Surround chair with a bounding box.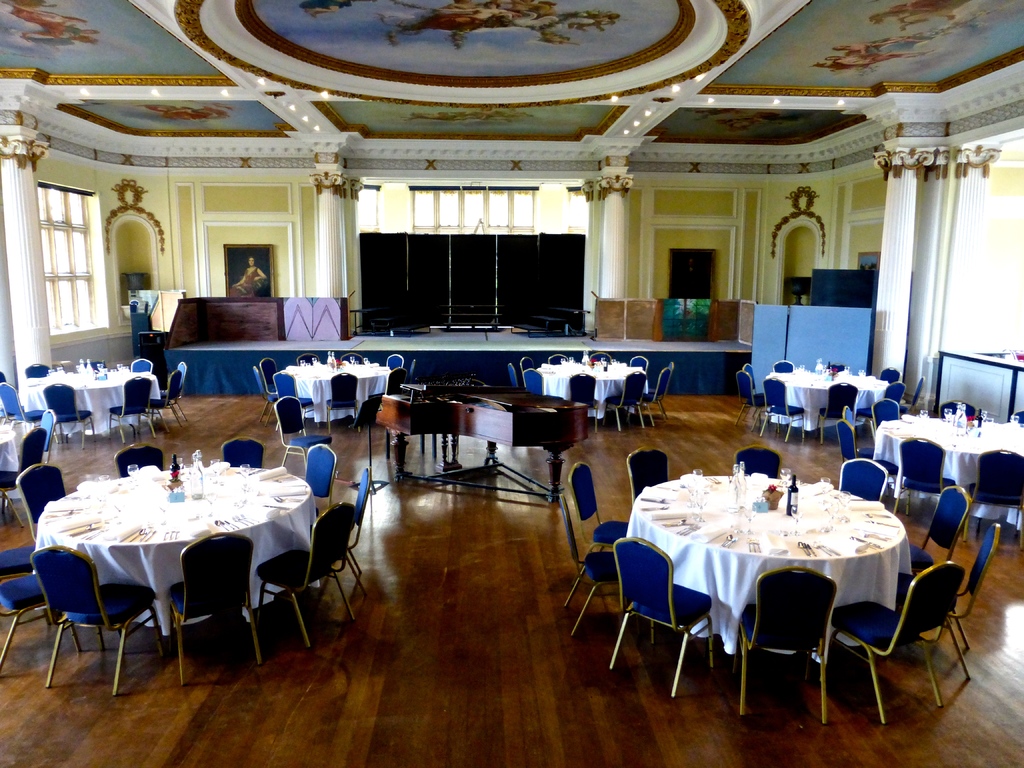
(left=506, top=362, right=518, bottom=390).
